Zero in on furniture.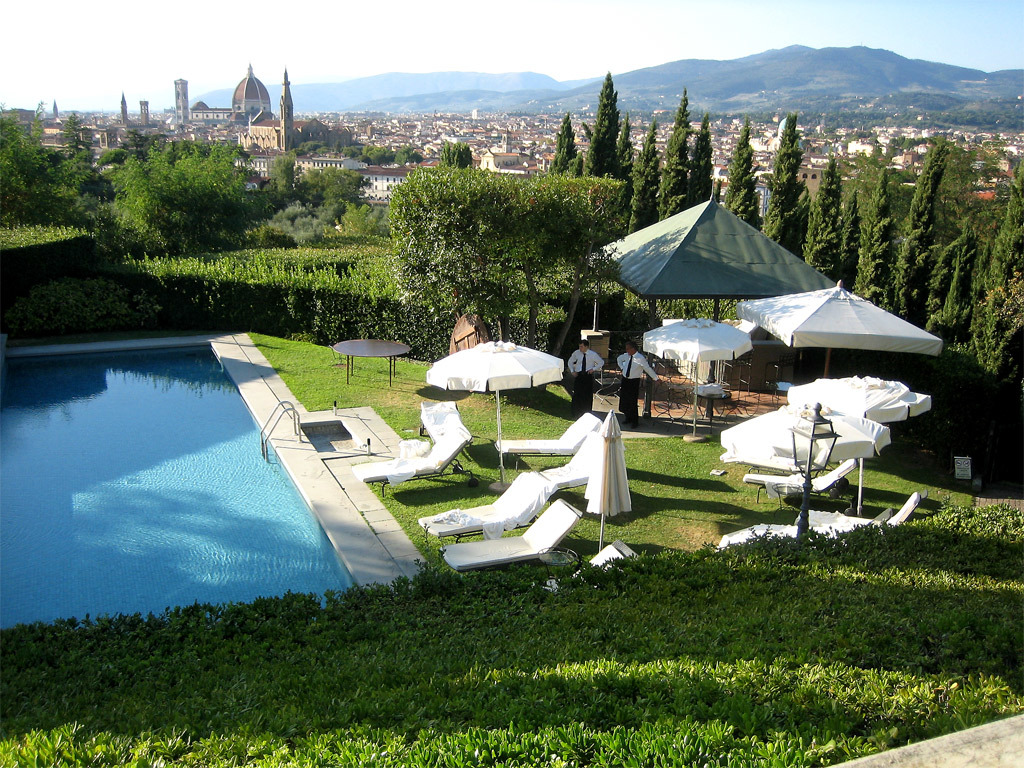
Zeroed in: {"x1": 331, "y1": 337, "x2": 411, "y2": 387}.
